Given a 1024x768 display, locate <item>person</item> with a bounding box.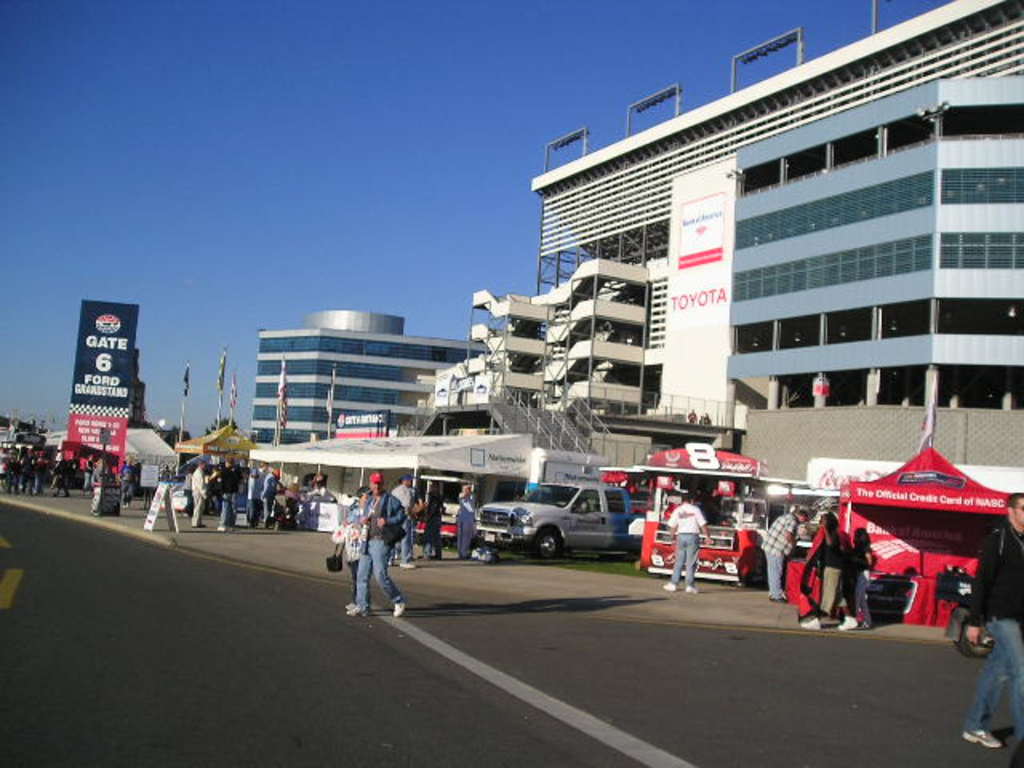
Located: rect(755, 496, 811, 606).
